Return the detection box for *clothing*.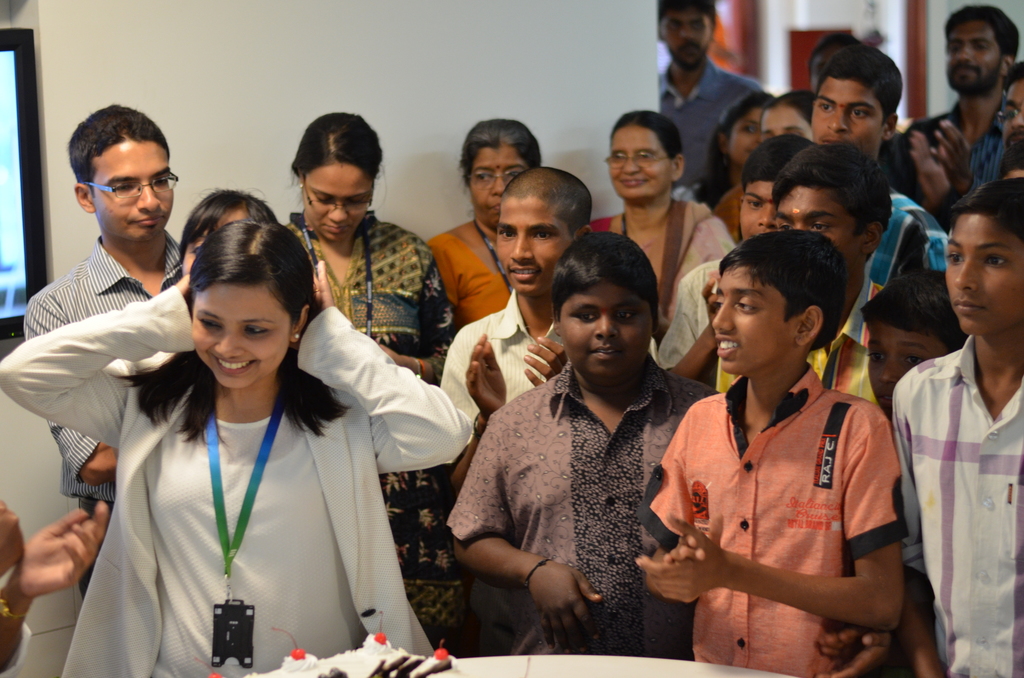
pyautogui.locateOnScreen(440, 289, 570, 439).
